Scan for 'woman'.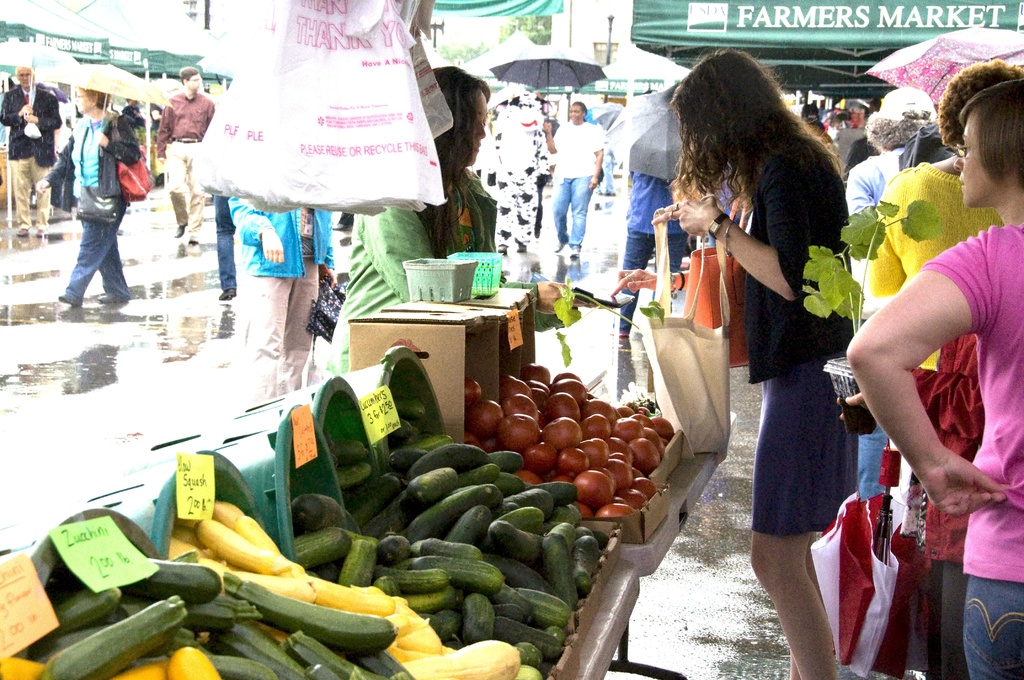
Scan result: bbox=(35, 85, 141, 305).
